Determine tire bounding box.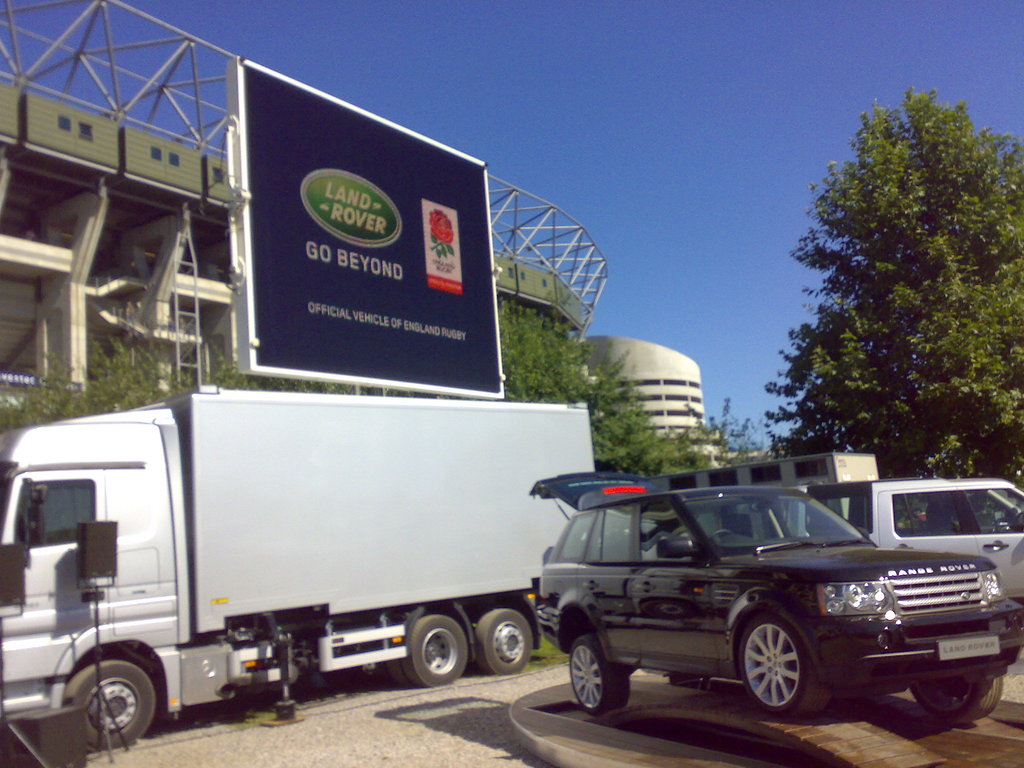
Determined: left=570, top=634, right=628, bottom=714.
